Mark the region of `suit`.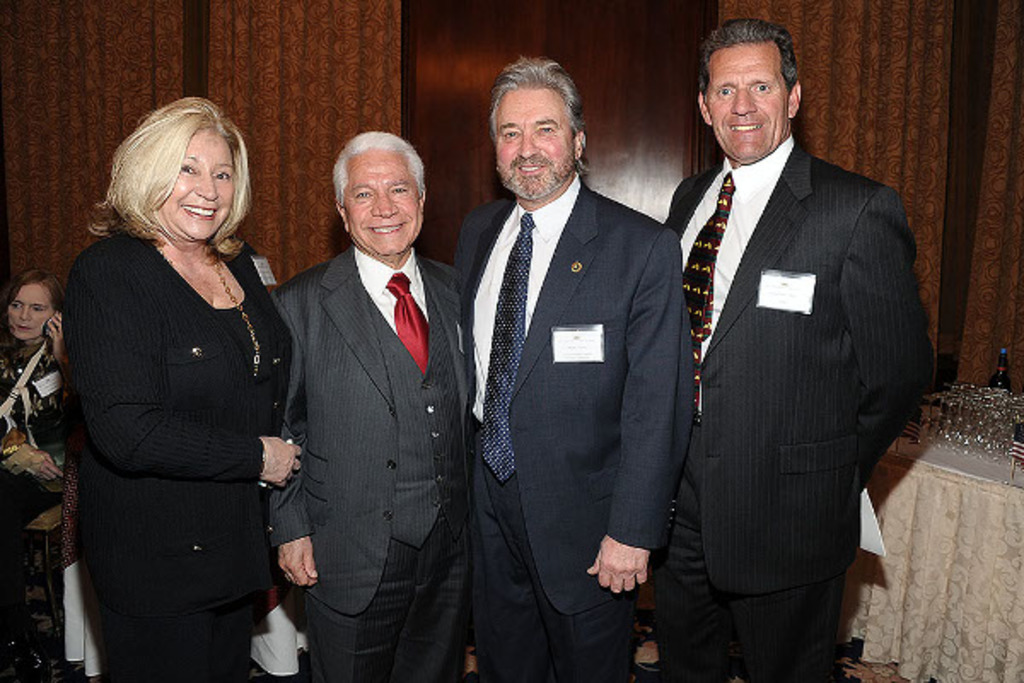
Region: <bbox>445, 181, 688, 681</bbox>.
